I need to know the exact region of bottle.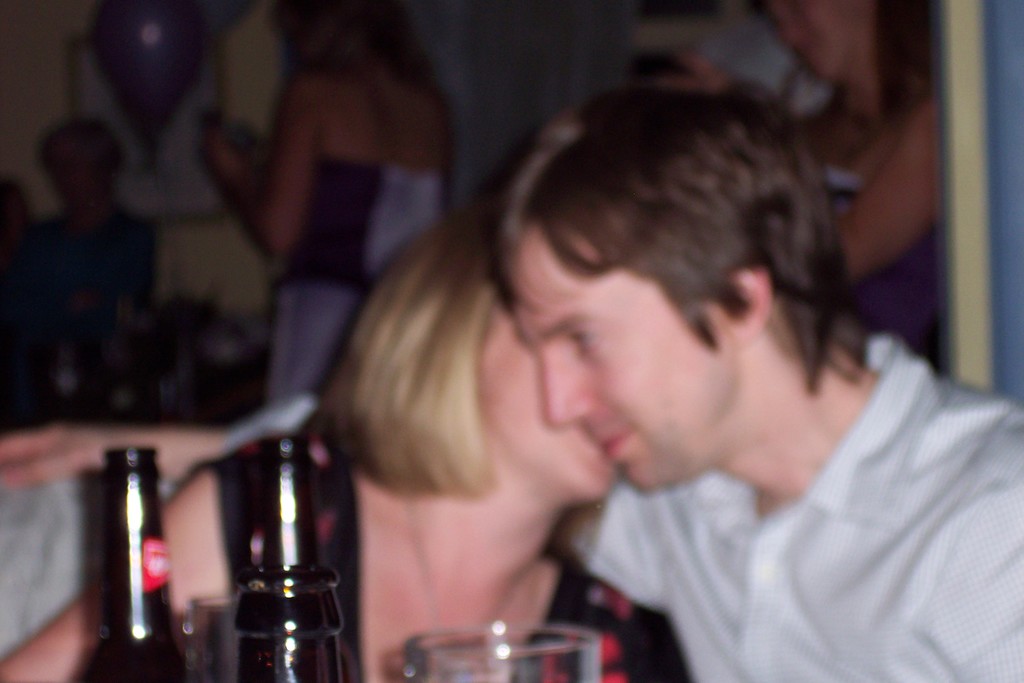
Region: bbox=[73, 447, 192, 682].
